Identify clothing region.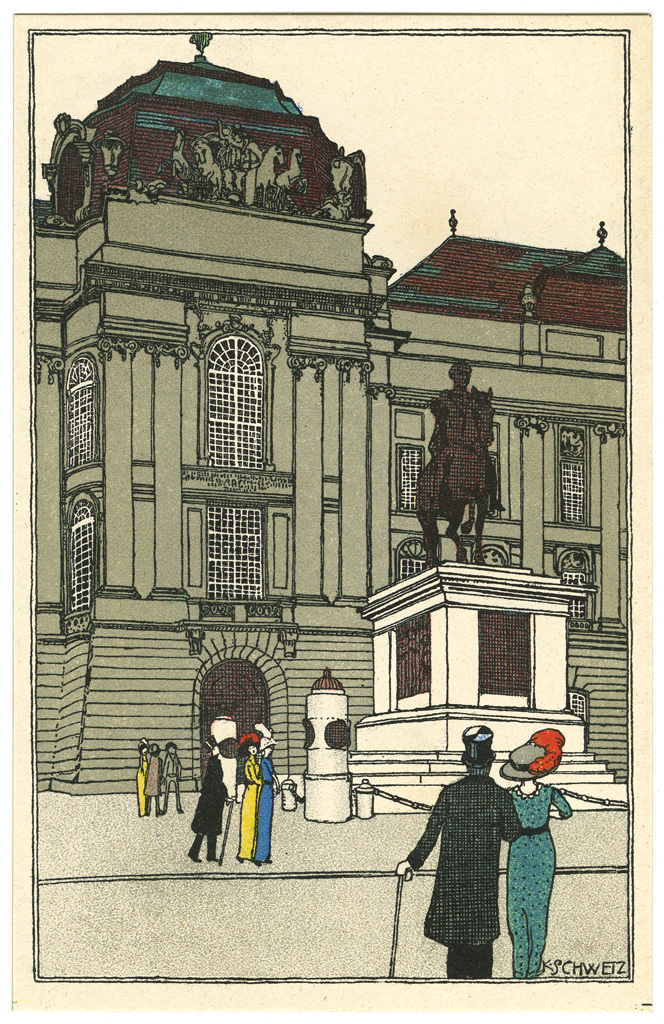
Region: left=150, top=752, right=165, bottom=804.
